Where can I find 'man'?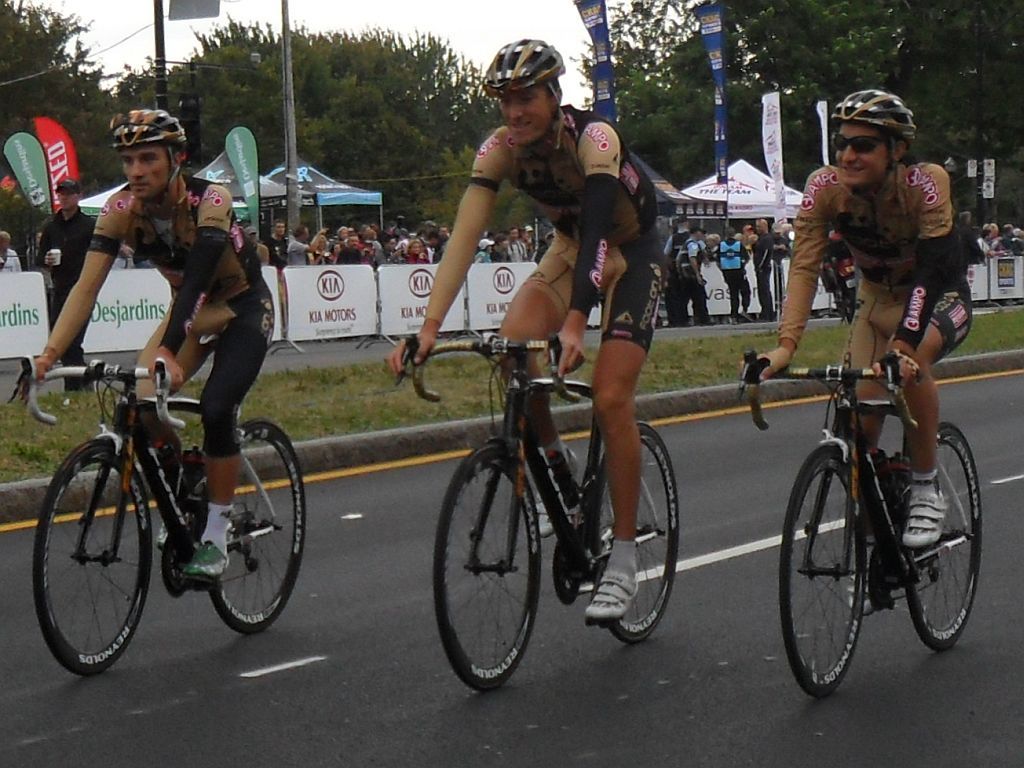
You can find it at 735 88 976 618.
